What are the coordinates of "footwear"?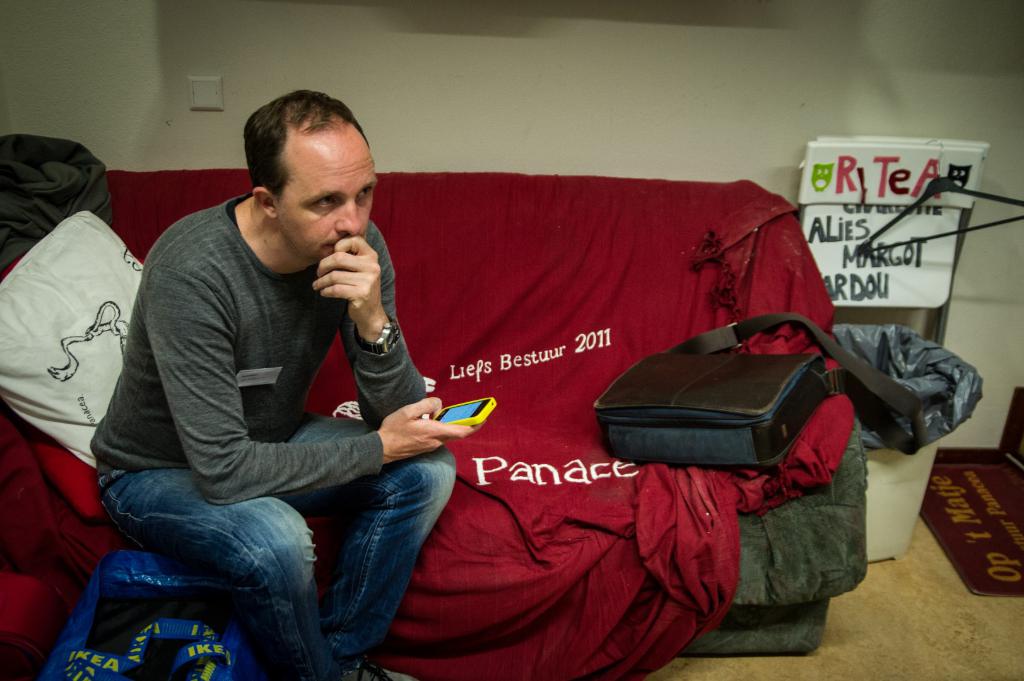
locate(338, 659, 417, 680).
